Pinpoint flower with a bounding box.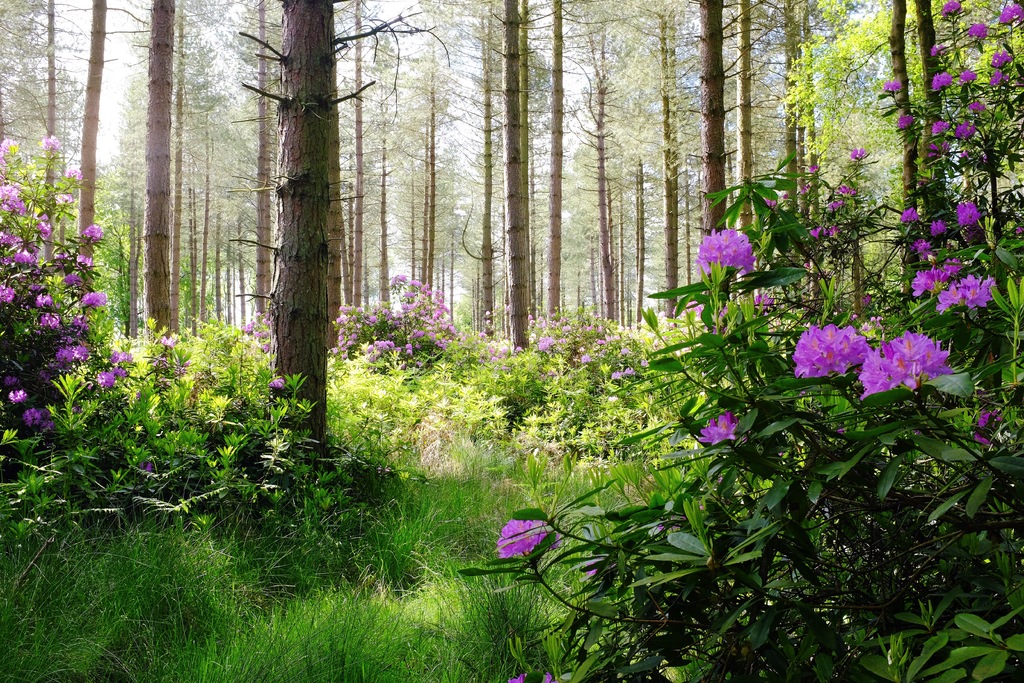
bbox=(698, 413, 737, 450).
